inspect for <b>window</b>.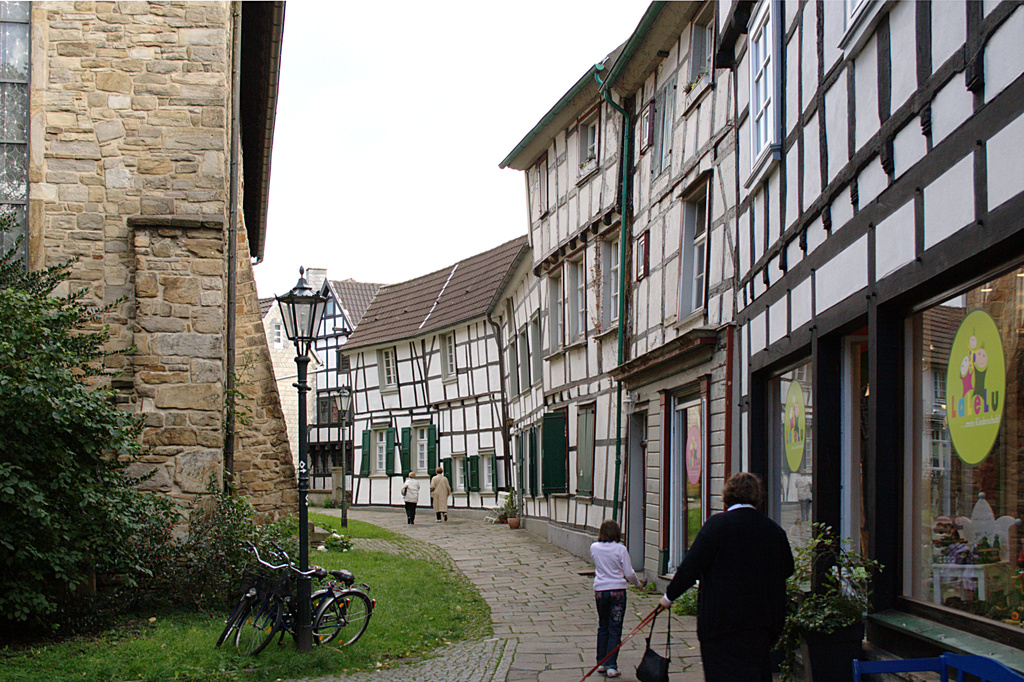
Inspection: [439,330,455,380].
